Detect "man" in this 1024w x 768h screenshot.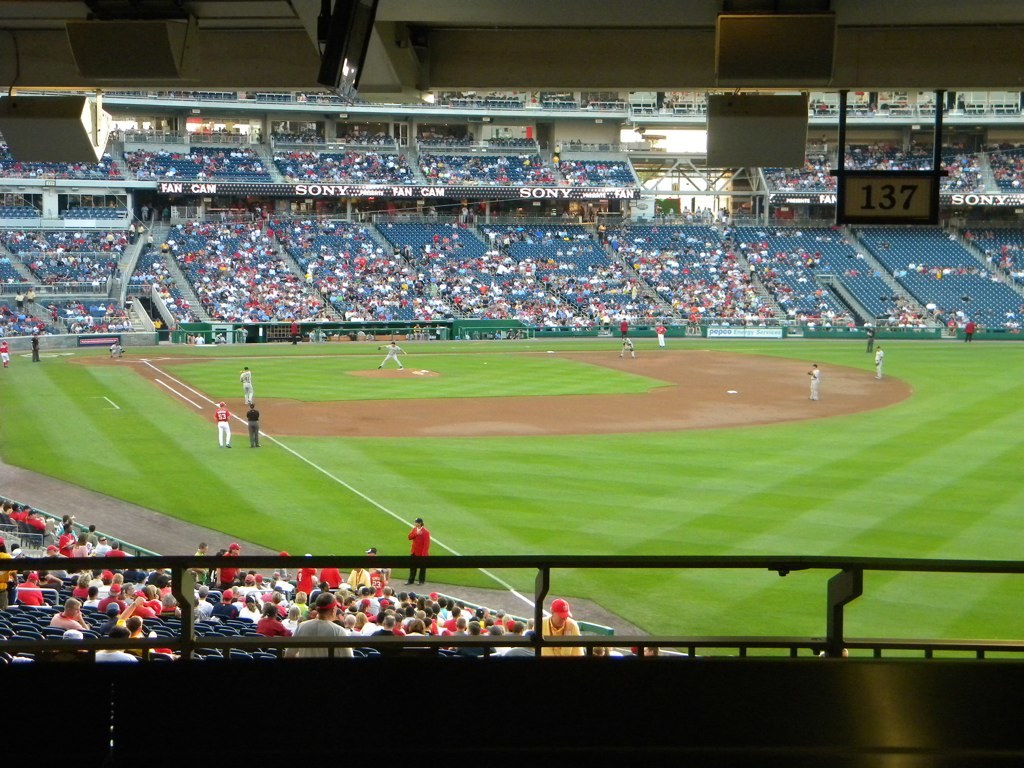
Detection: rect(11, 568, 42, 606).
